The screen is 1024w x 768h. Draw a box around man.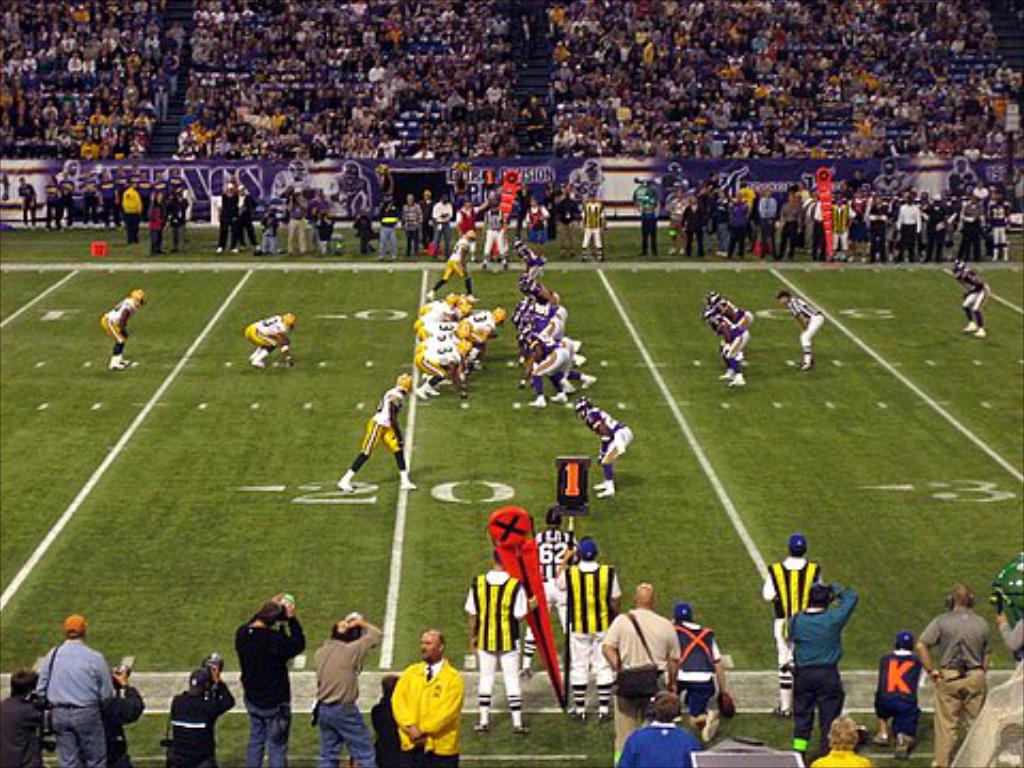
BBox(638, 192, 663, 252).
